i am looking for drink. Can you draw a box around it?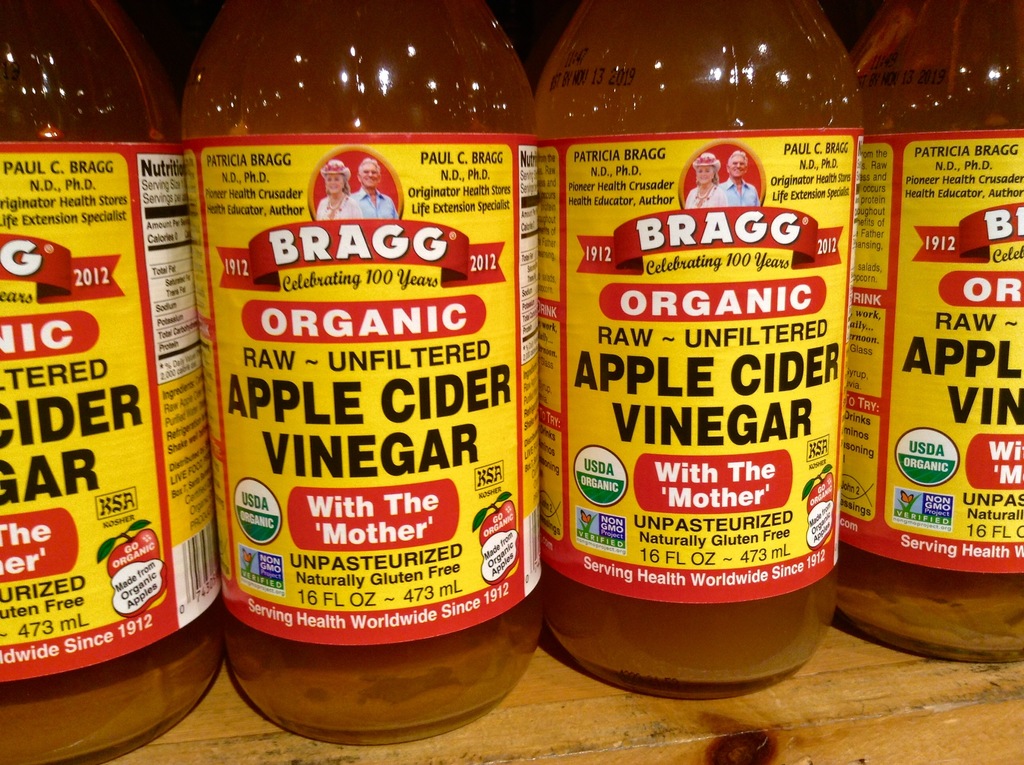
Sure, the bounding box is [539,0,865,701].
